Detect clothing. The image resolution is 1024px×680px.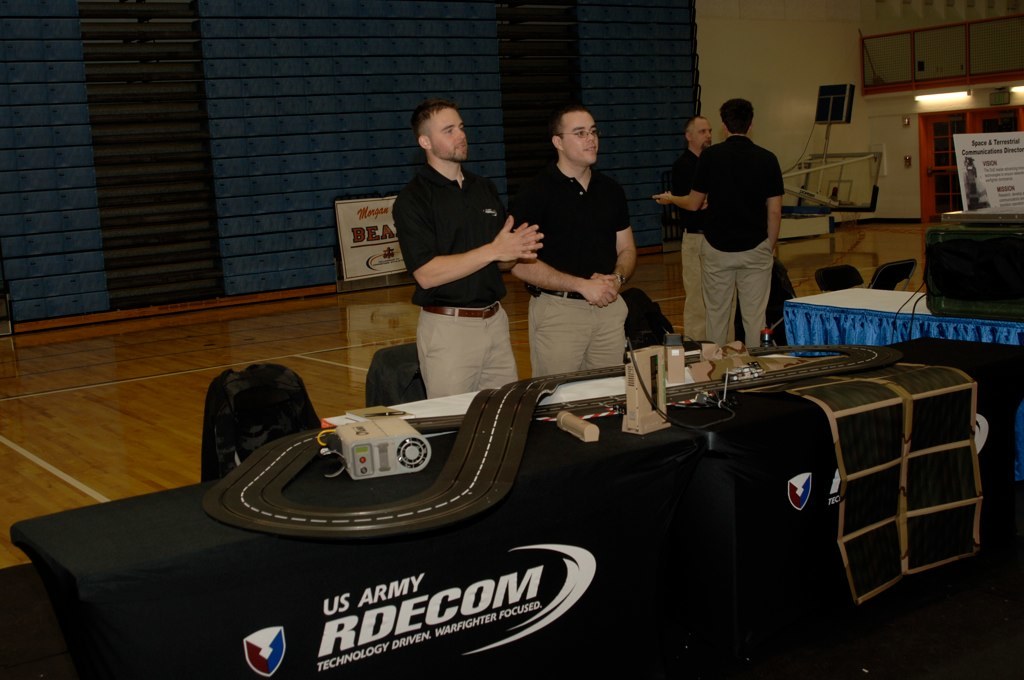
(left=688, top=135, right=789, bottom=347).
